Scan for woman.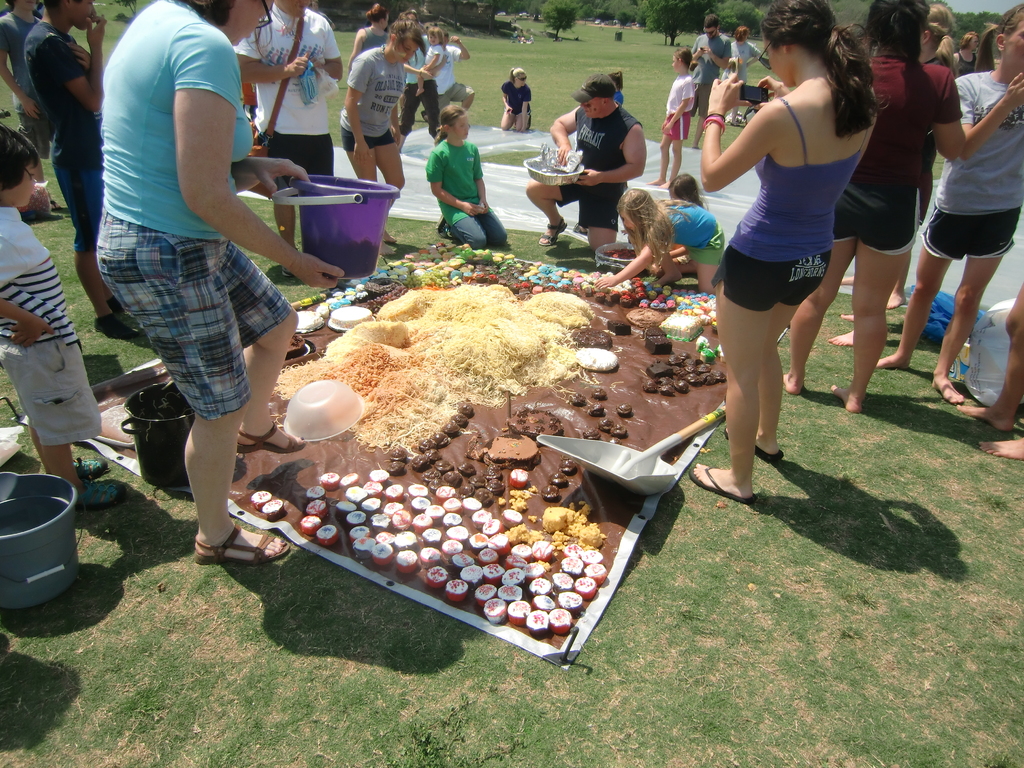
Scan result: <region>876, 0, 1023, 404</region>.
